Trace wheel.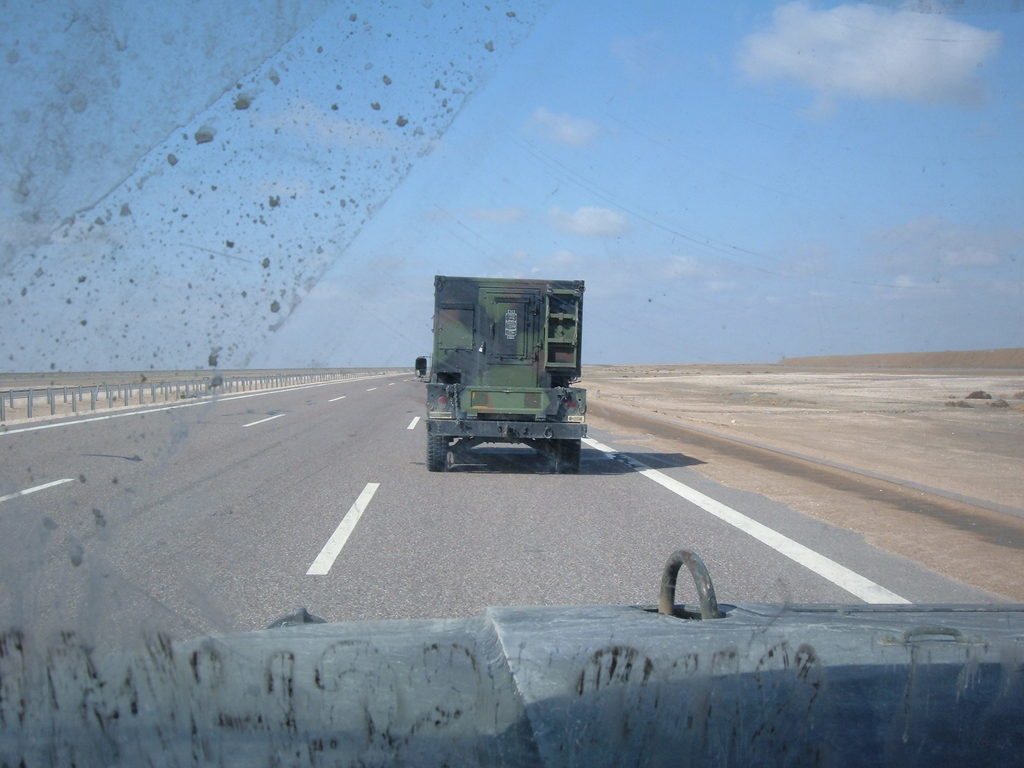
Traced to <region>421, 421, 454, 468</region>.
